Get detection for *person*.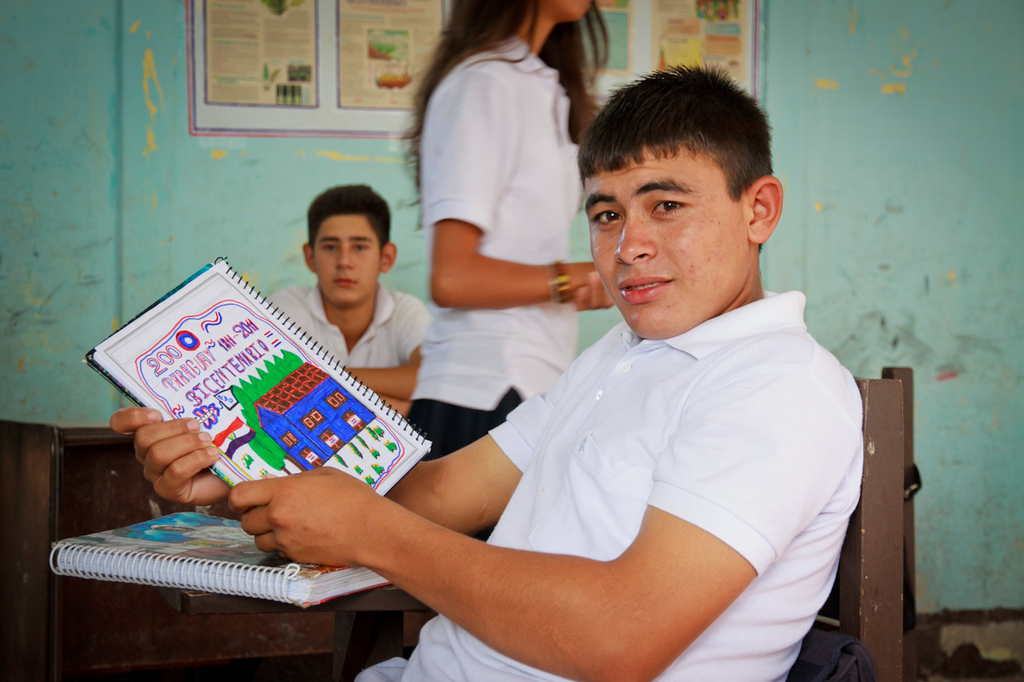
Detection: box=[397, 0, 614, 541].
